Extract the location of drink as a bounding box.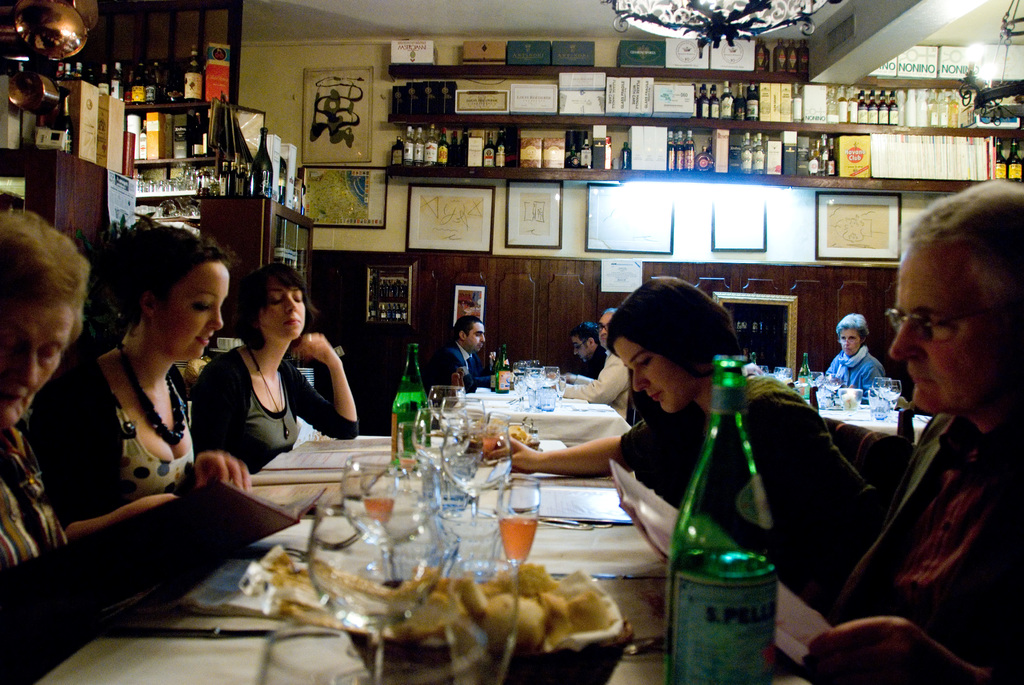
x1=829 y1=137 x2=837 y2=175.
